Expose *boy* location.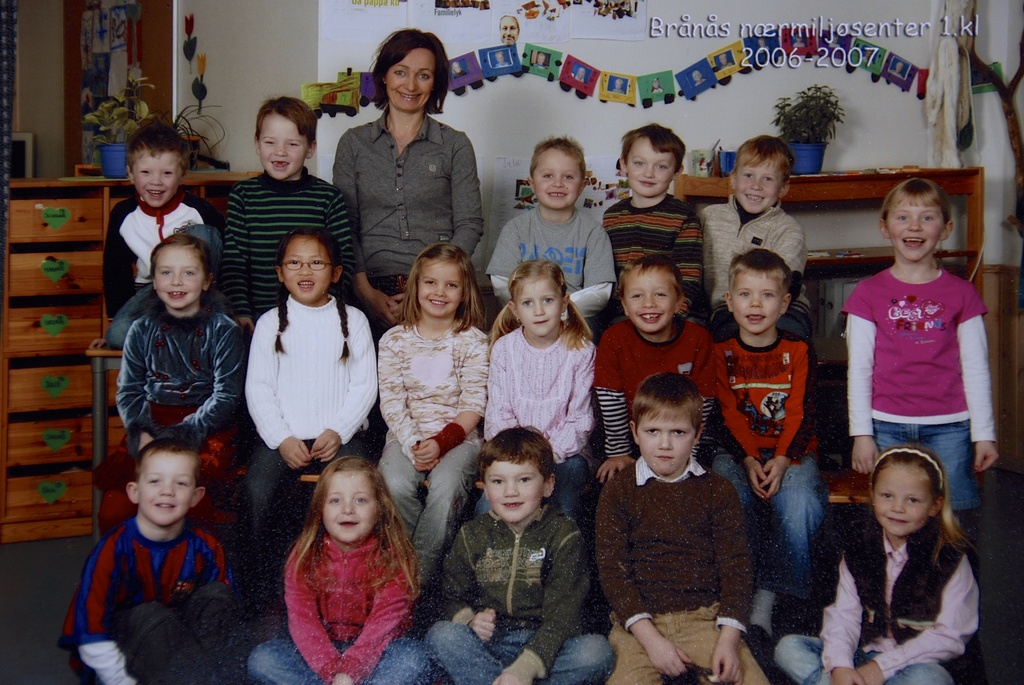
Exposed at select_region(601, 123, 711, 324).
